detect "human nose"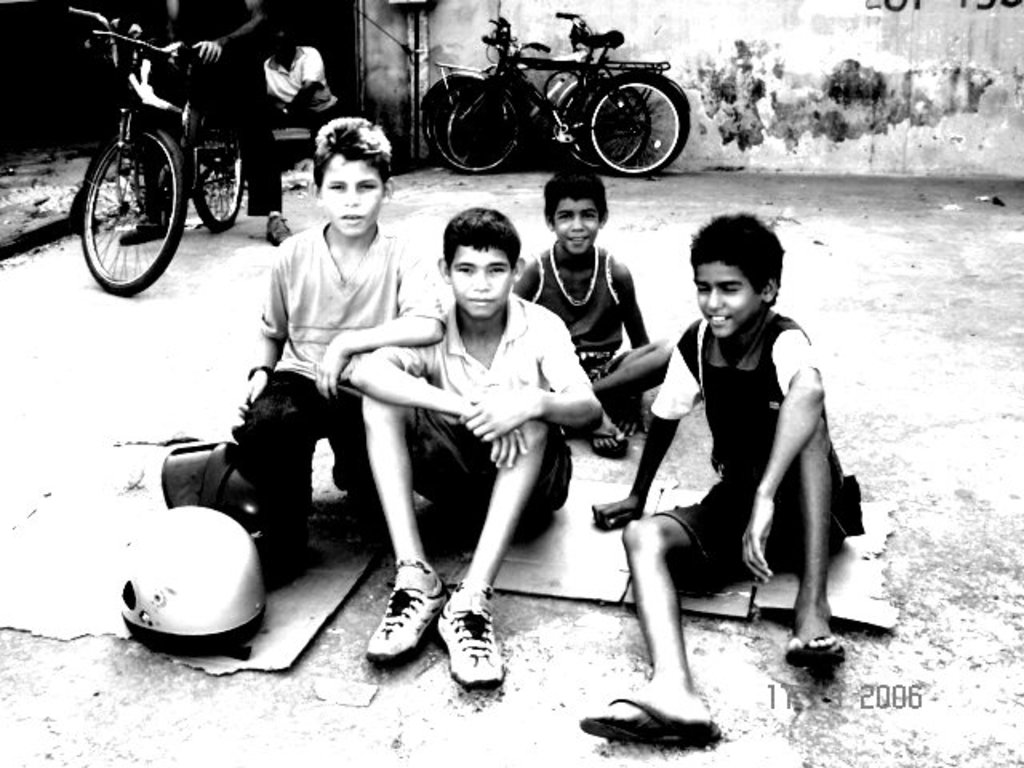
{"left": 341, "top": 186, "right": 360, "bottom": 208}
